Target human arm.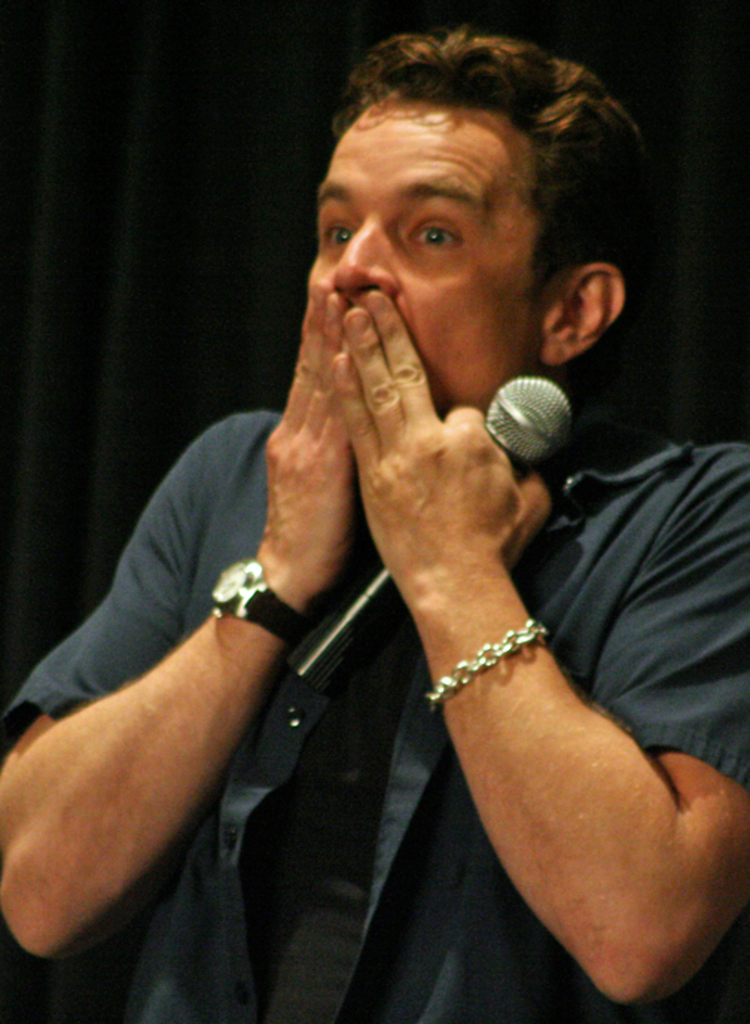
Target region: BBox(329, 295, 746, 1003).
